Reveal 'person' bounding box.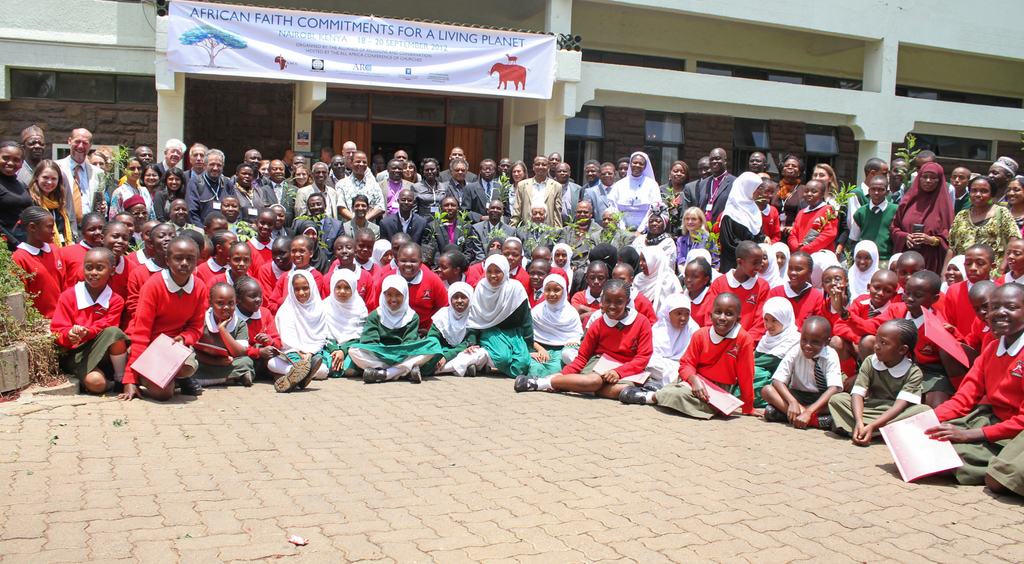
Revealed: rect(62, 208, 104, 287).
